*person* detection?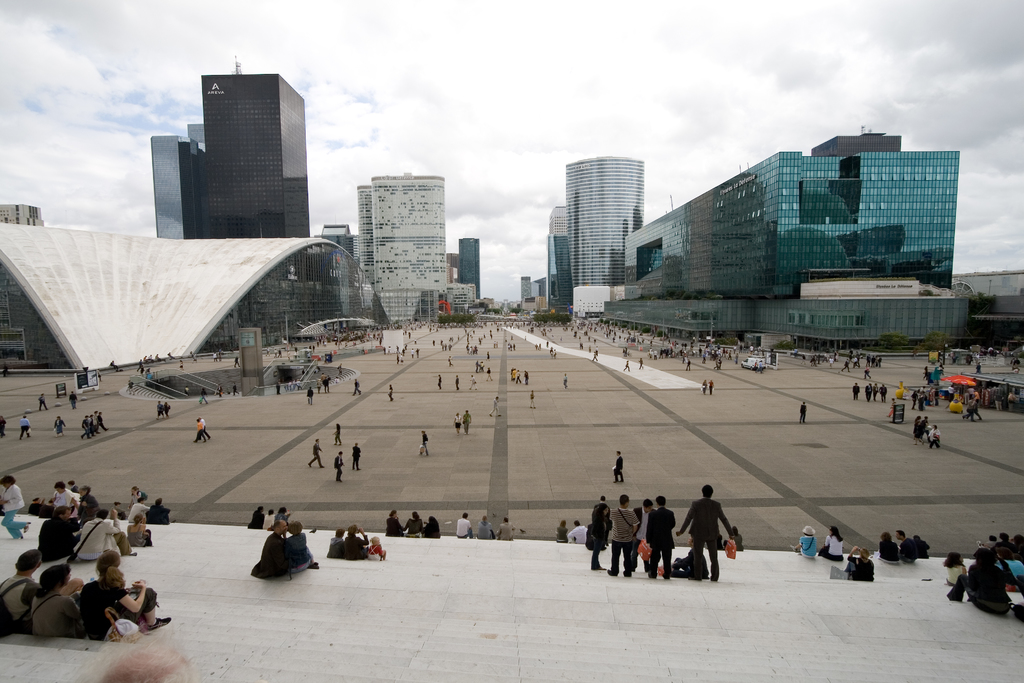
[554, 518, 568, 543]
